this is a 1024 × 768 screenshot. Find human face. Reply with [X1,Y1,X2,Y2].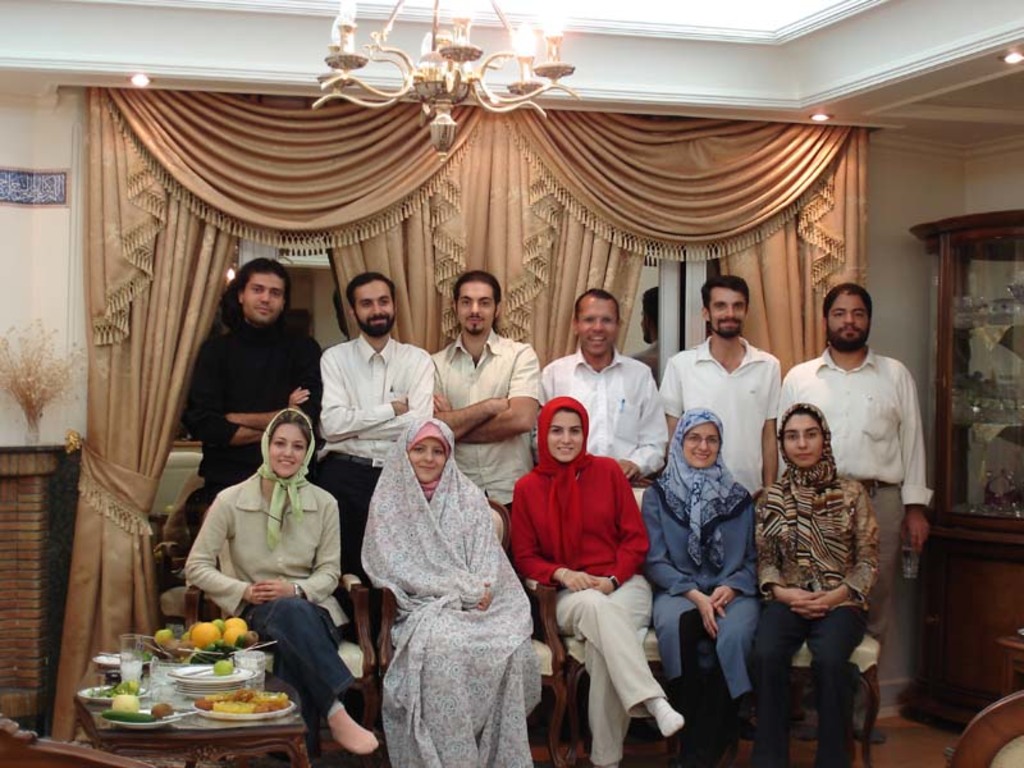
[712,289,746,338].
